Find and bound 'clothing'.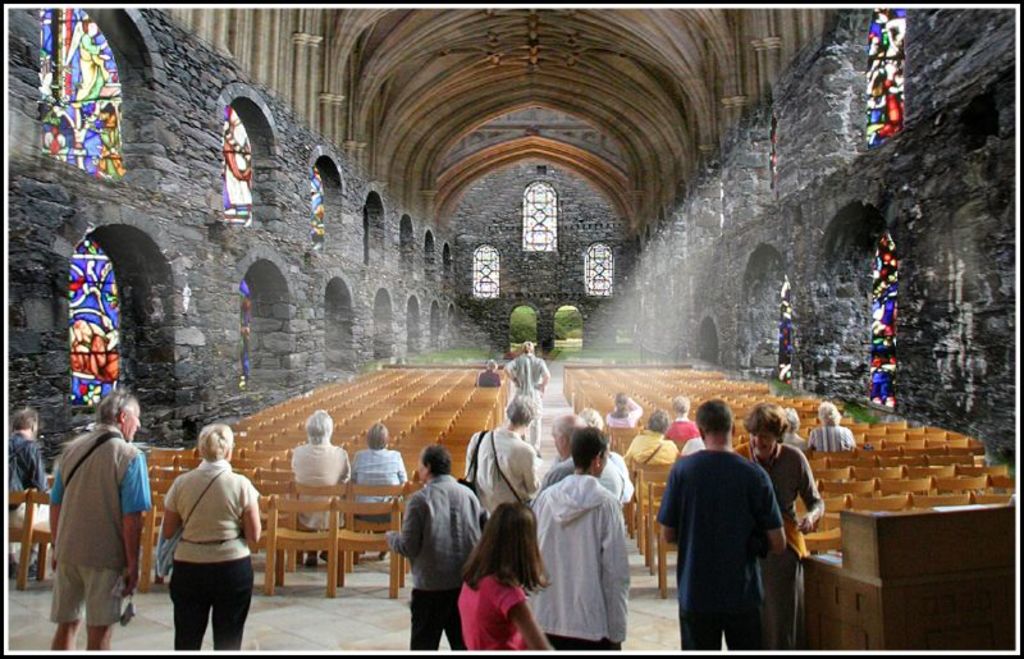
Bound: [left=288, top=435, right=357, bottom=554].
